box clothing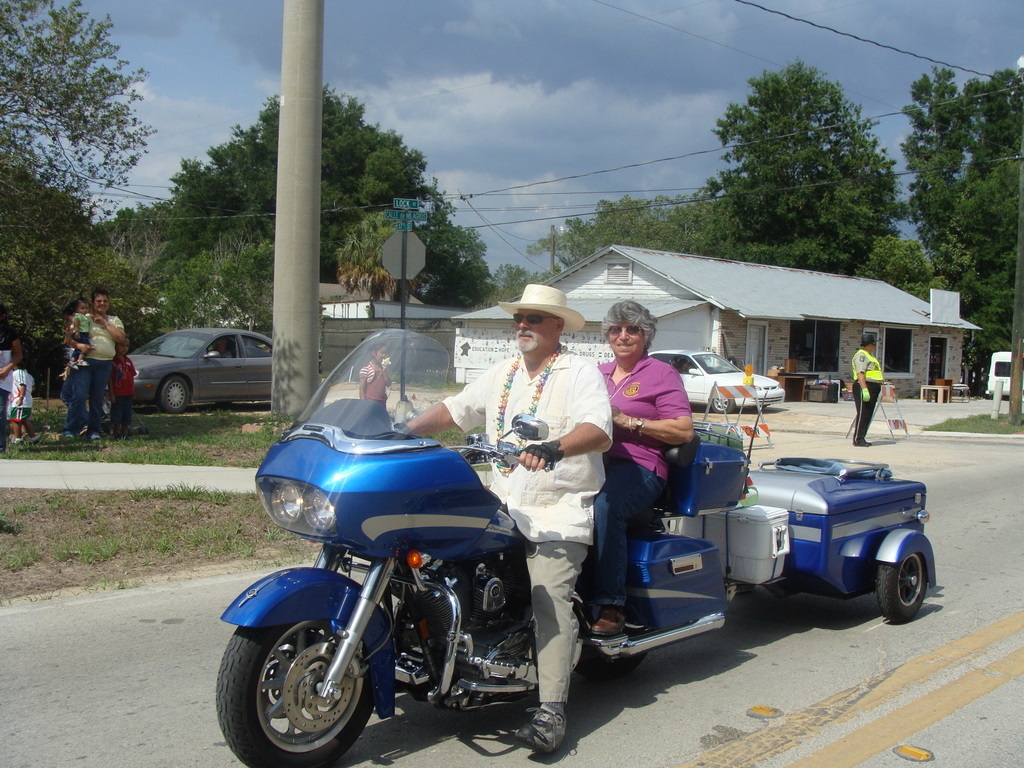
(left=6, top=365, right=35, bottom=424)
